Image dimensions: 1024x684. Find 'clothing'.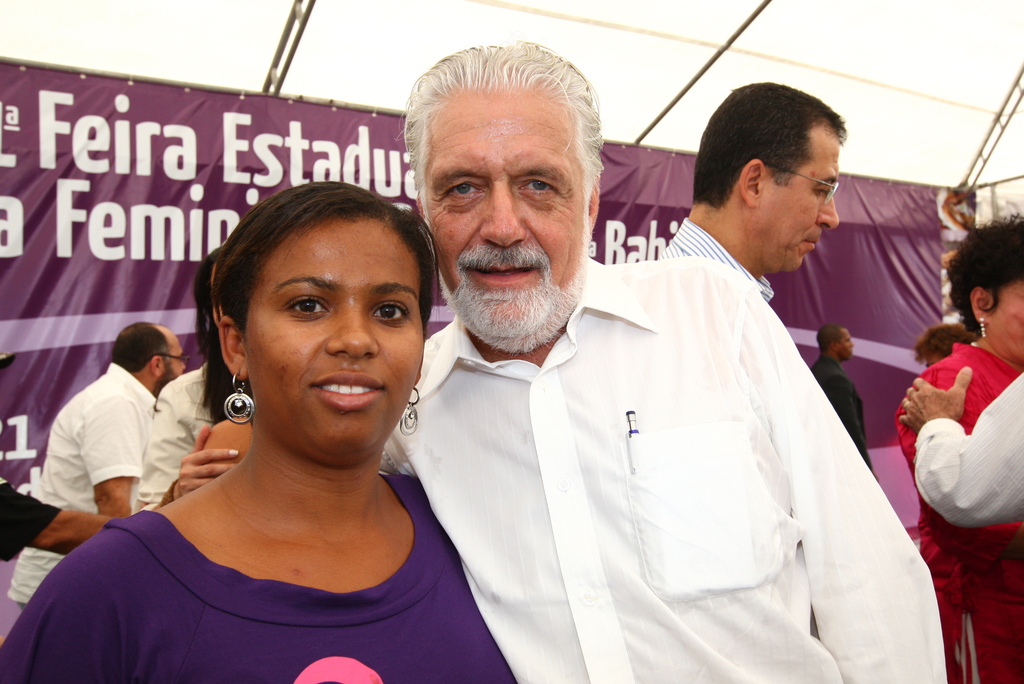
{"left": 124, "top": 366, "right": 224, "bottom": 512}.
